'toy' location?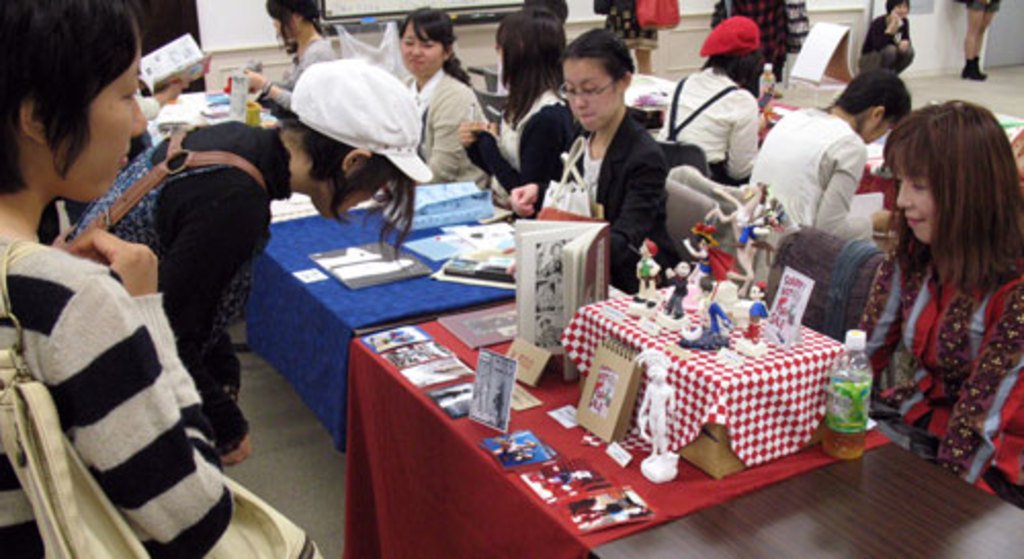
635/344/676/459
